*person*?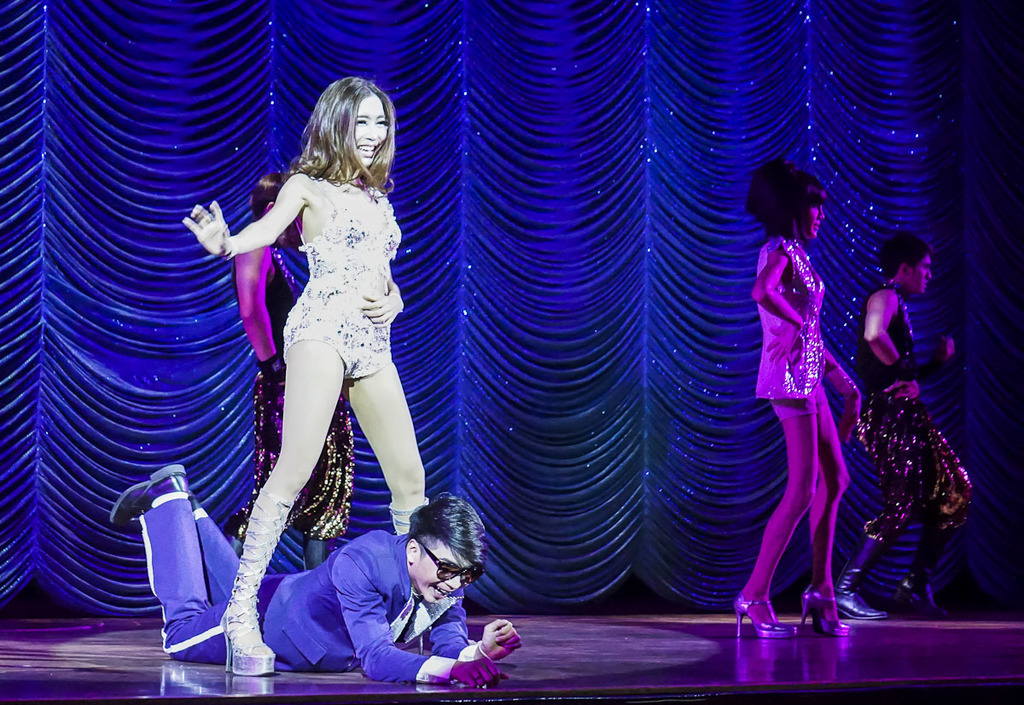
(108,463,521,684)
